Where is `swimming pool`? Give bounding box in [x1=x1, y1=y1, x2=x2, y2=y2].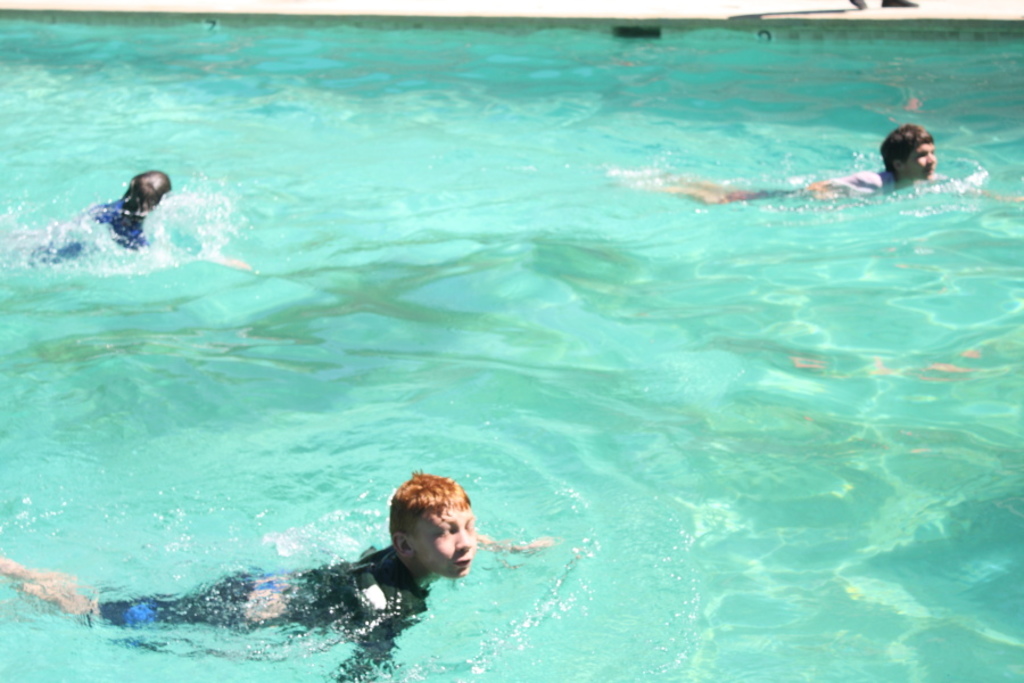
[x1=0, y1=8, x2=1023, y2=682].
